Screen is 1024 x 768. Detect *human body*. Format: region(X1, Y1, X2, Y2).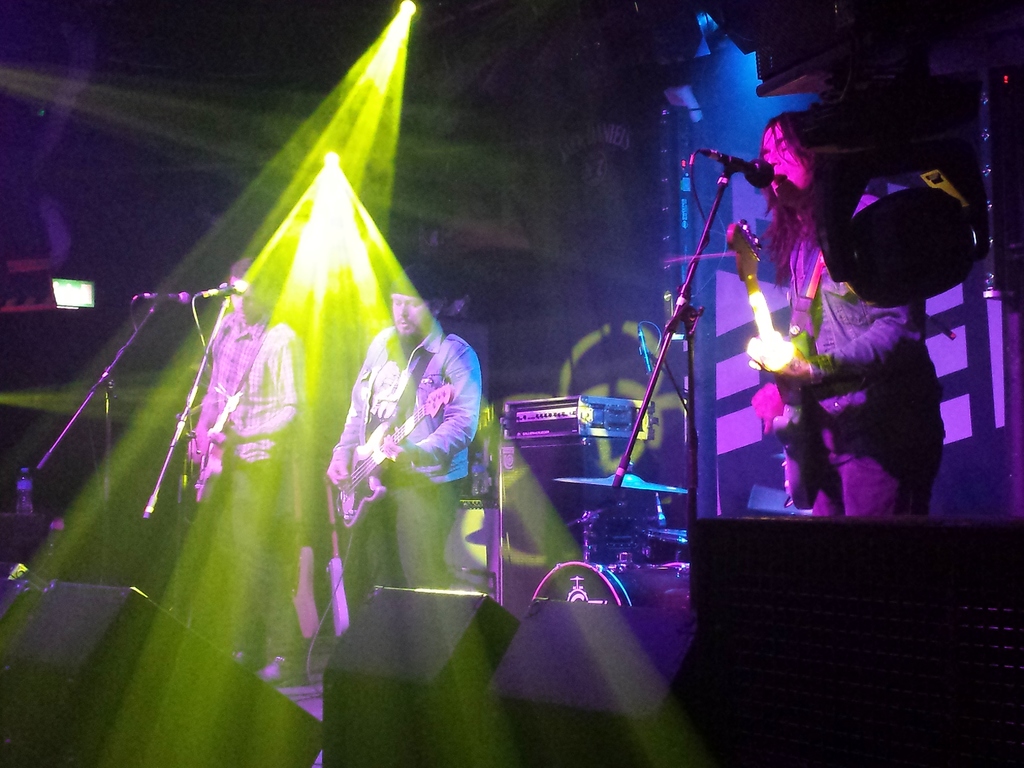
region(326, 263, 477, 587).
